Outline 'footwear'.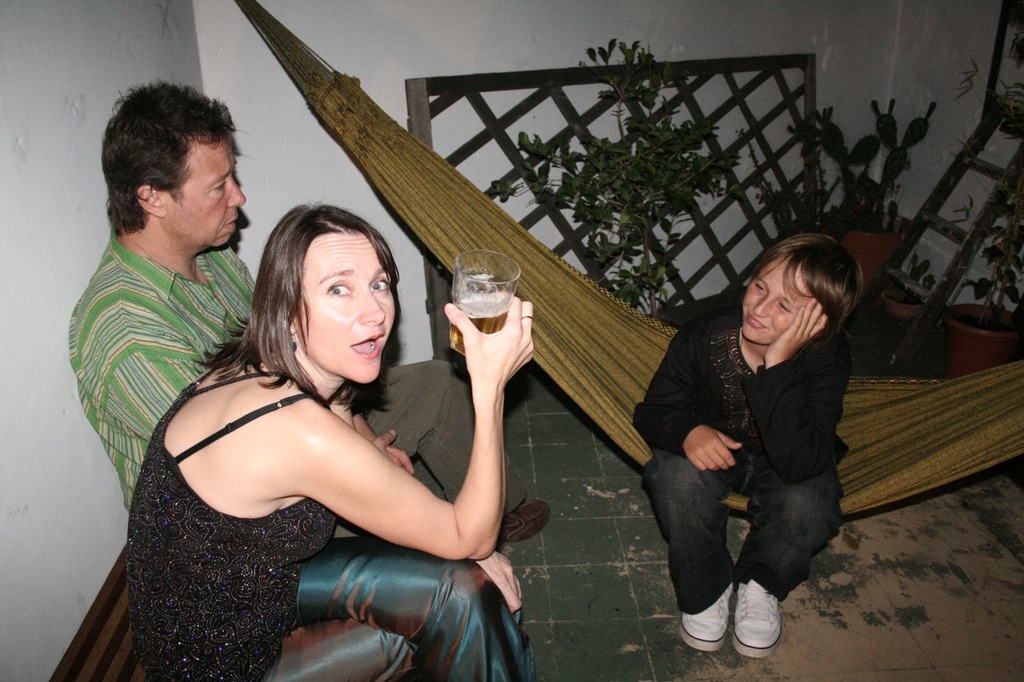
Outline: l=678, t=584, r=734, b=651.
